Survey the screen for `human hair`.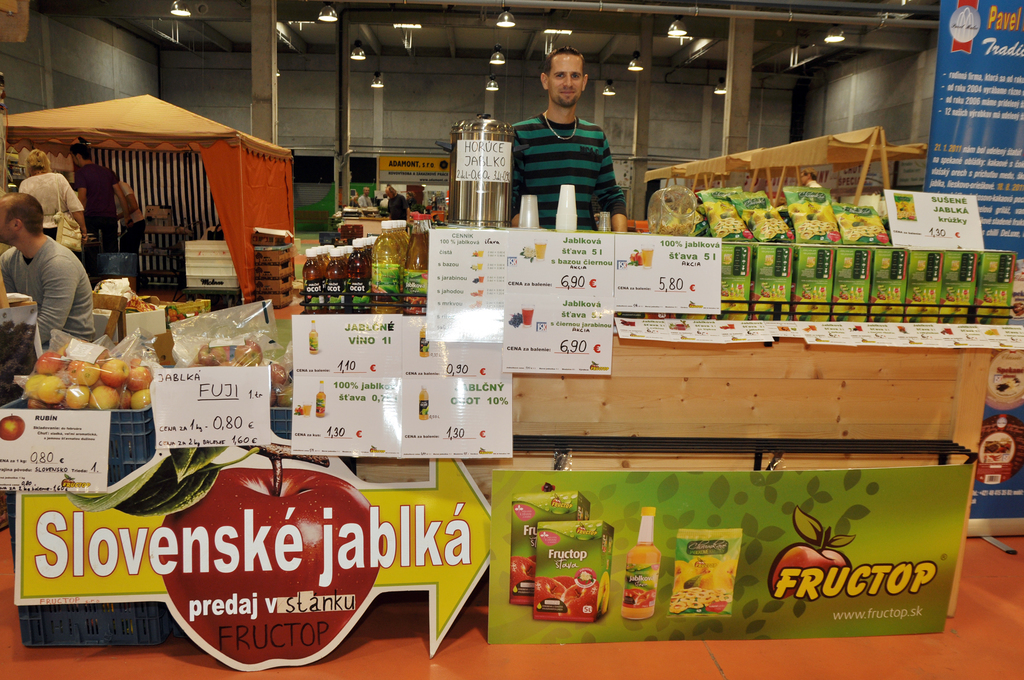
Survey found: (x1=70, y1=144, x2=93, y2=162).
